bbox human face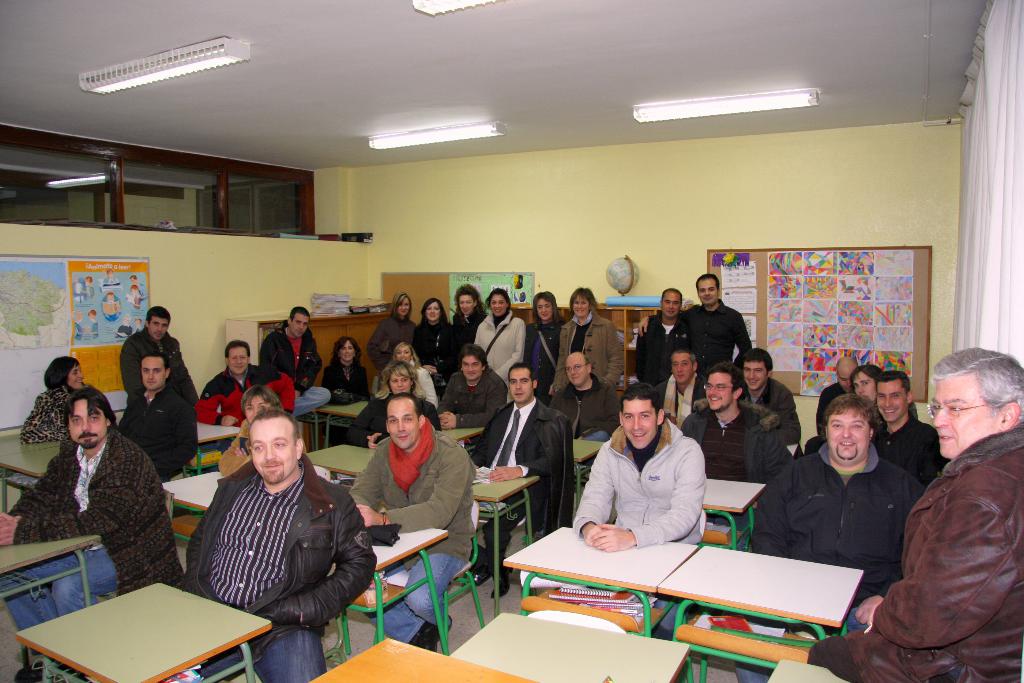
pyautogui.locateOnScreen(250, 414, 298, 479)
